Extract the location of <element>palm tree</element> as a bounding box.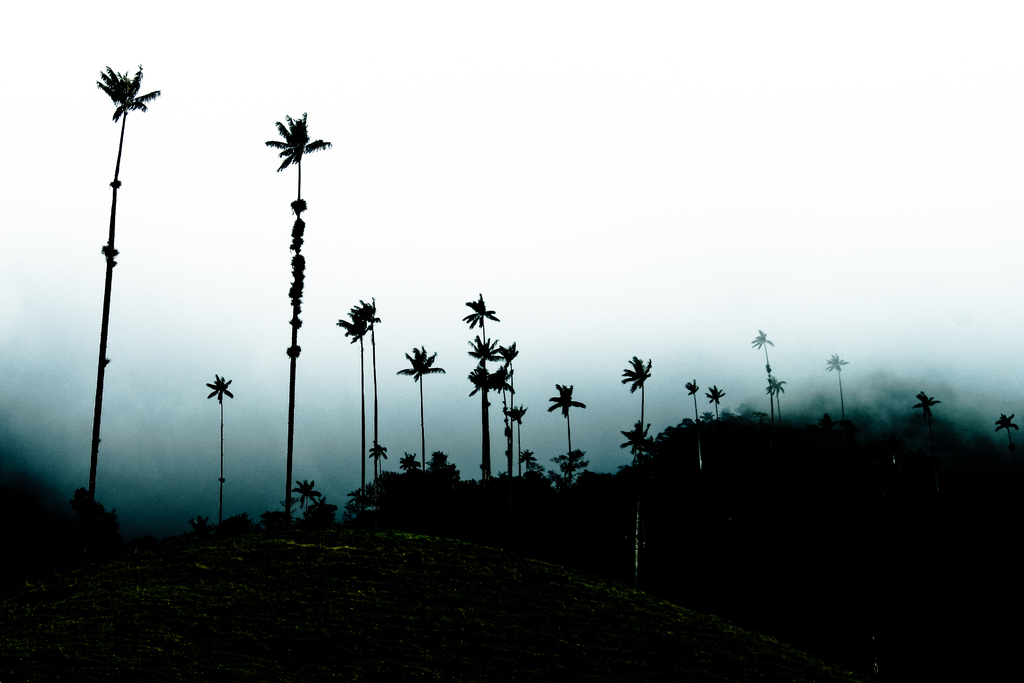
(x1=269, y1=114, x2=332, y2=534).
